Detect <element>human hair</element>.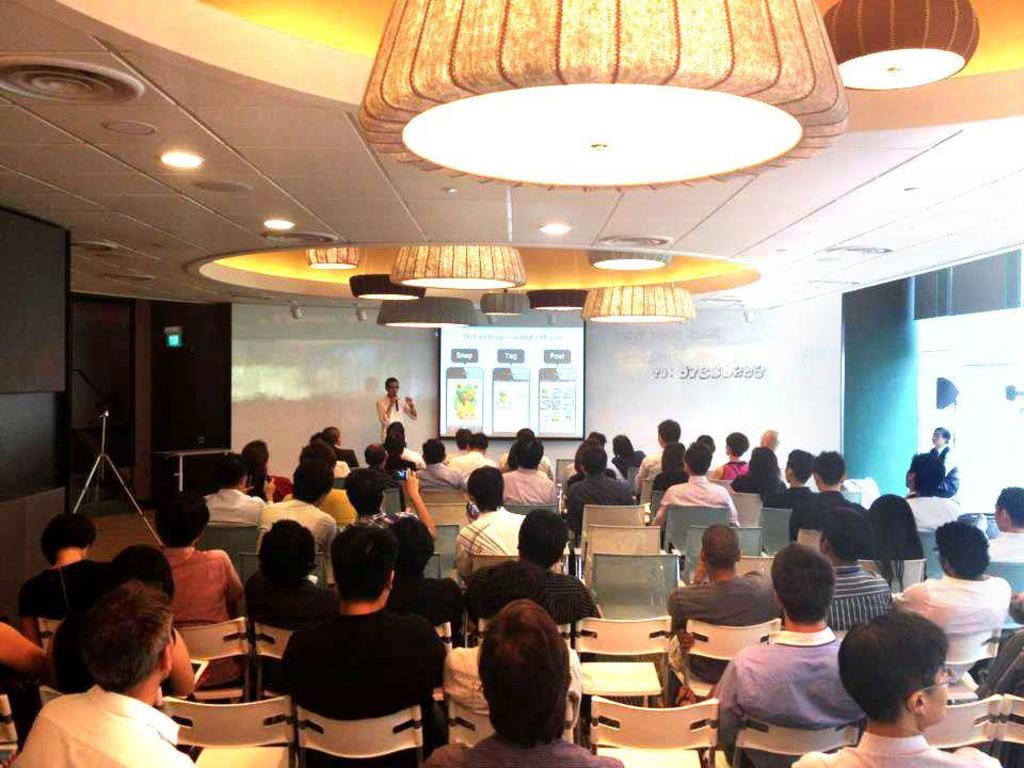
Detected at <bbox>614, 436, 635, 463</bbox>.
